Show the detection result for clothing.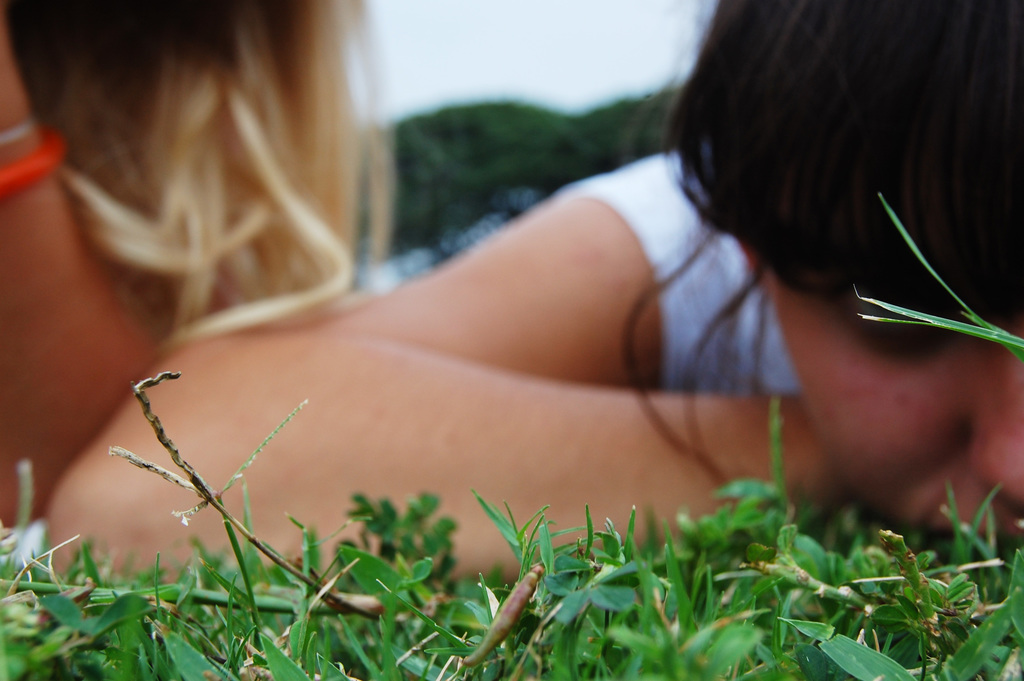
bbox=(537, 144, 801, 400).
